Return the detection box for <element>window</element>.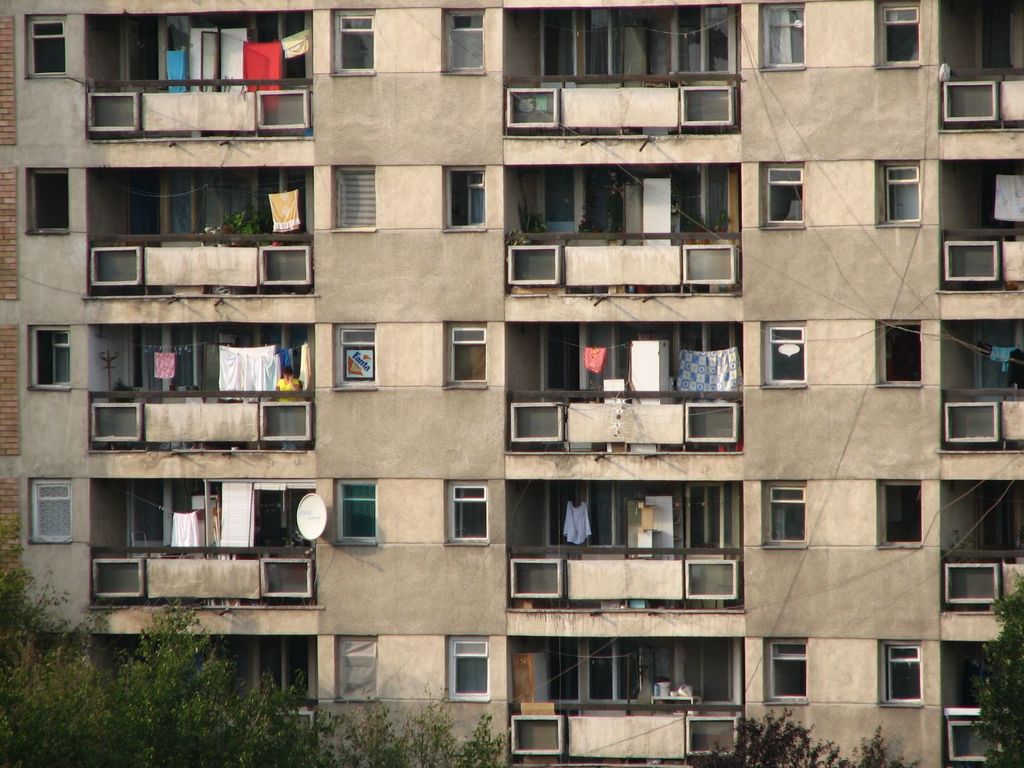
box(31, 483, 69, 543).
